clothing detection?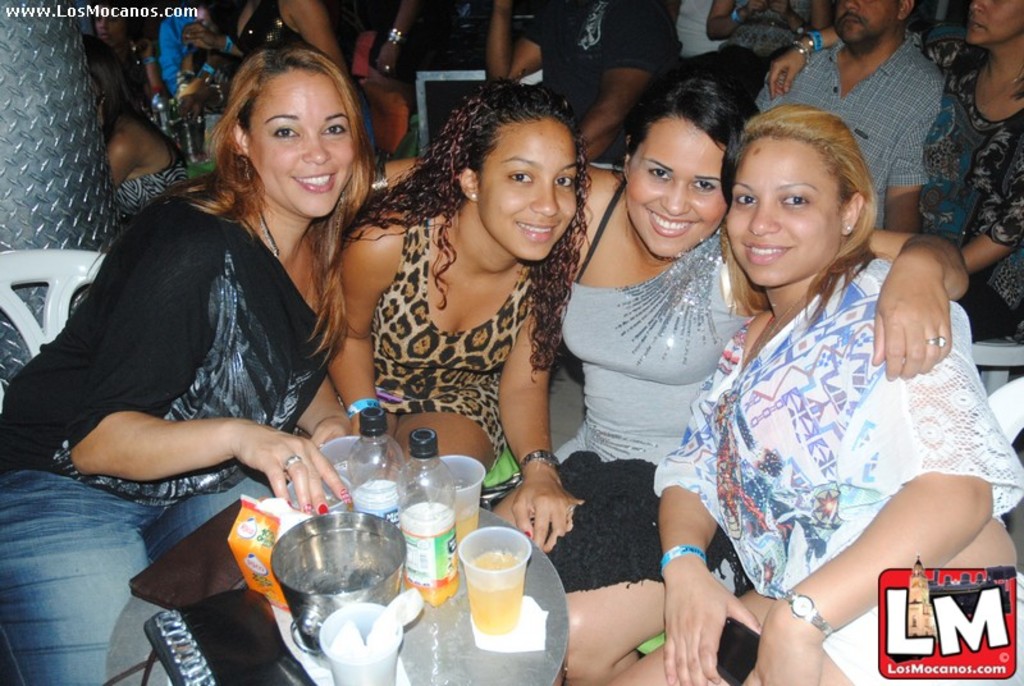
box(760, 29, 941, 234)
